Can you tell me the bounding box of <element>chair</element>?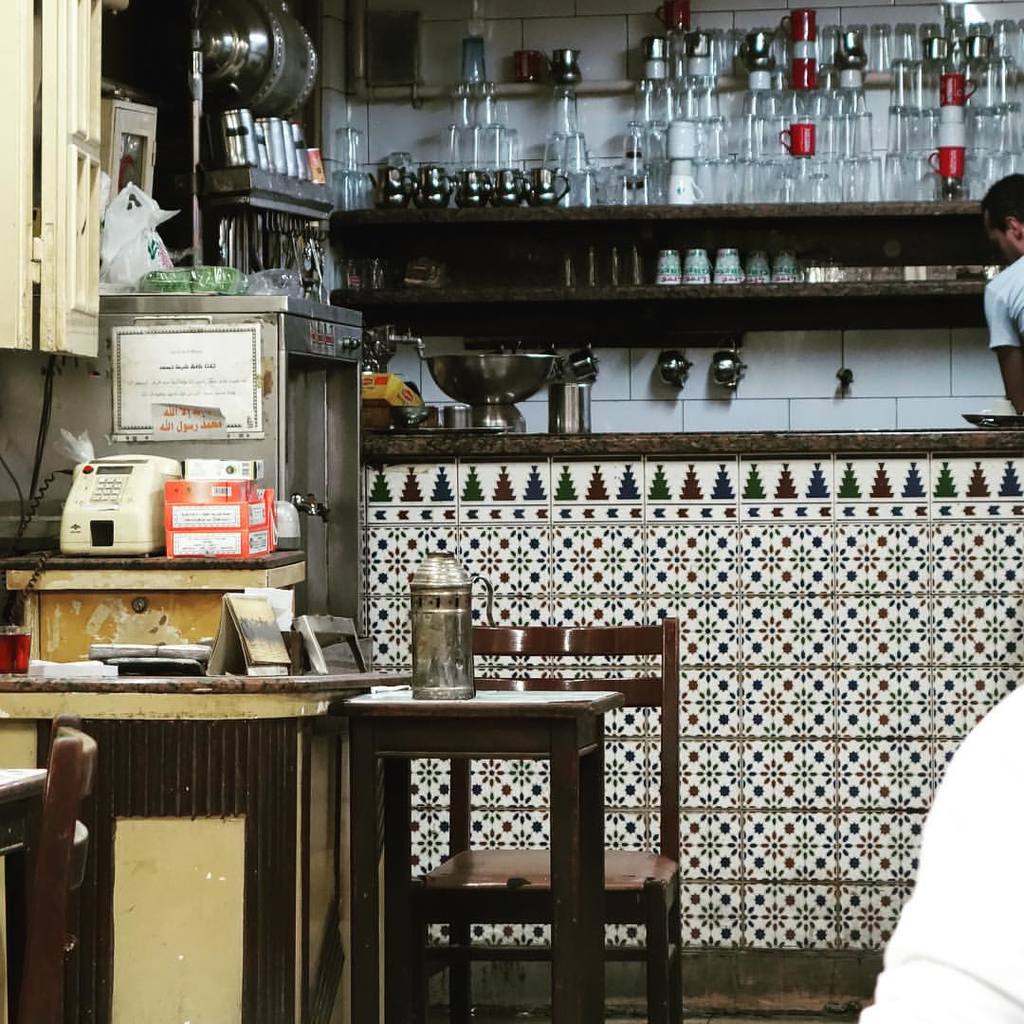
detection(0, 712, 119, 1023).
